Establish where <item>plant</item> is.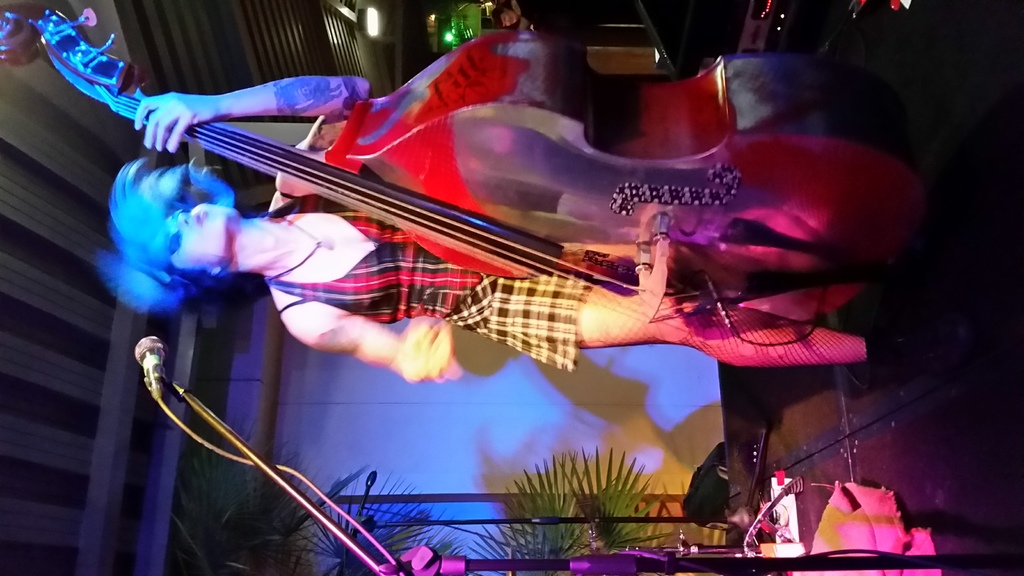
Established at <bbox>283, 471, 470, 575</bbox>.
